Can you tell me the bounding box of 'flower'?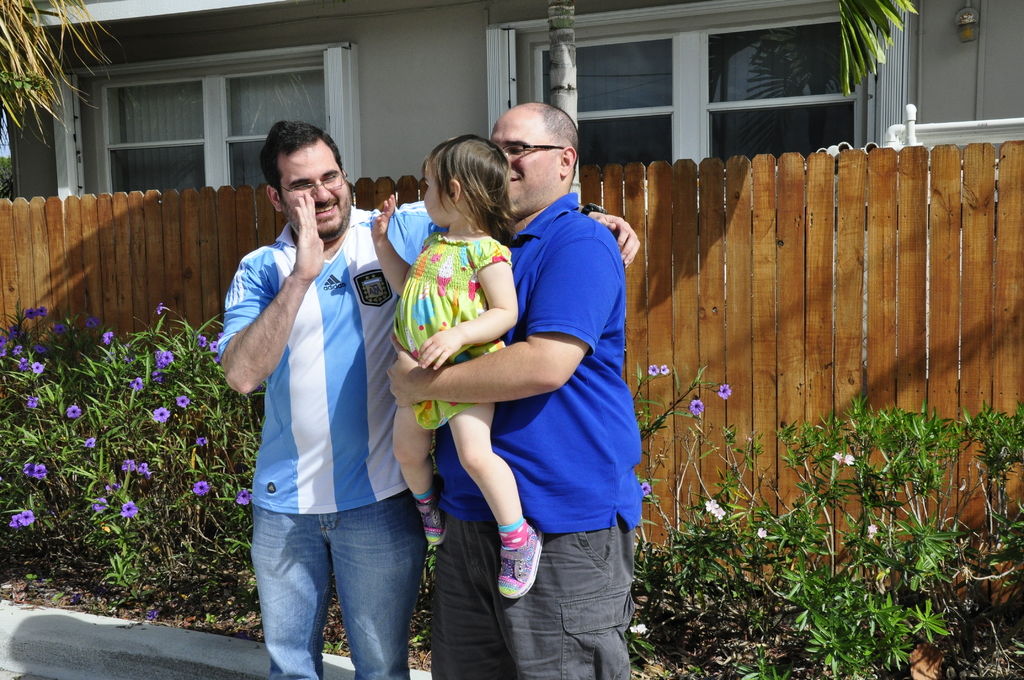
left=211, top=335, right=222, bottom=353.
